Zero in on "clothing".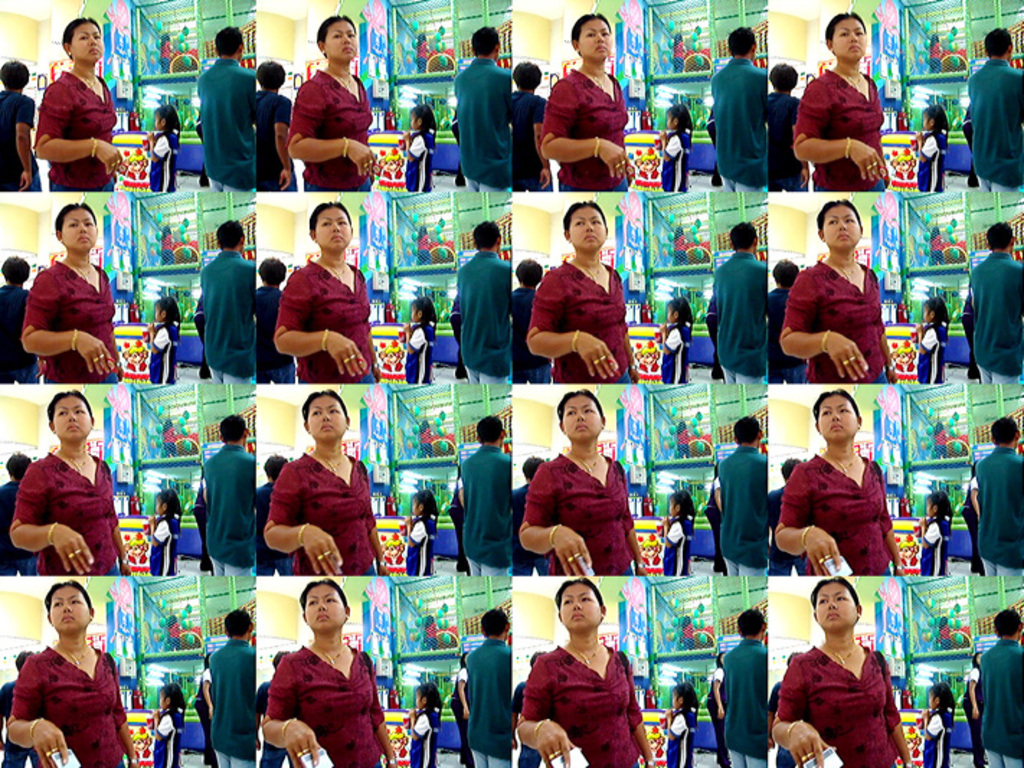
Zeroed in: (x1=962, y1=475, x2=985, y2=573).
